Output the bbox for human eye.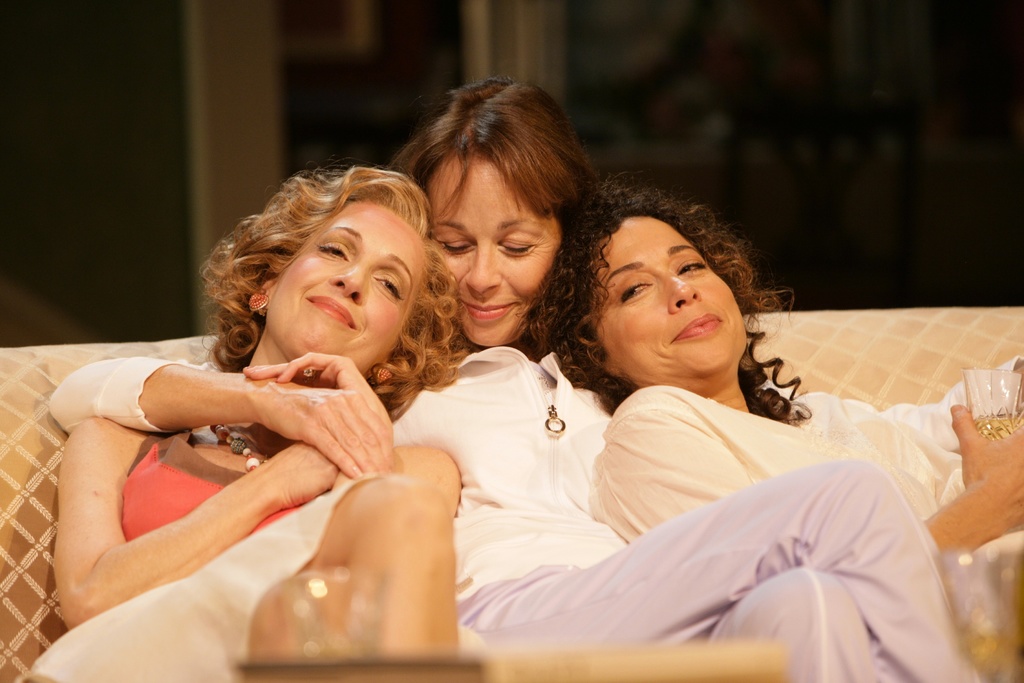
l=494, t=229, r=543, b=256.
